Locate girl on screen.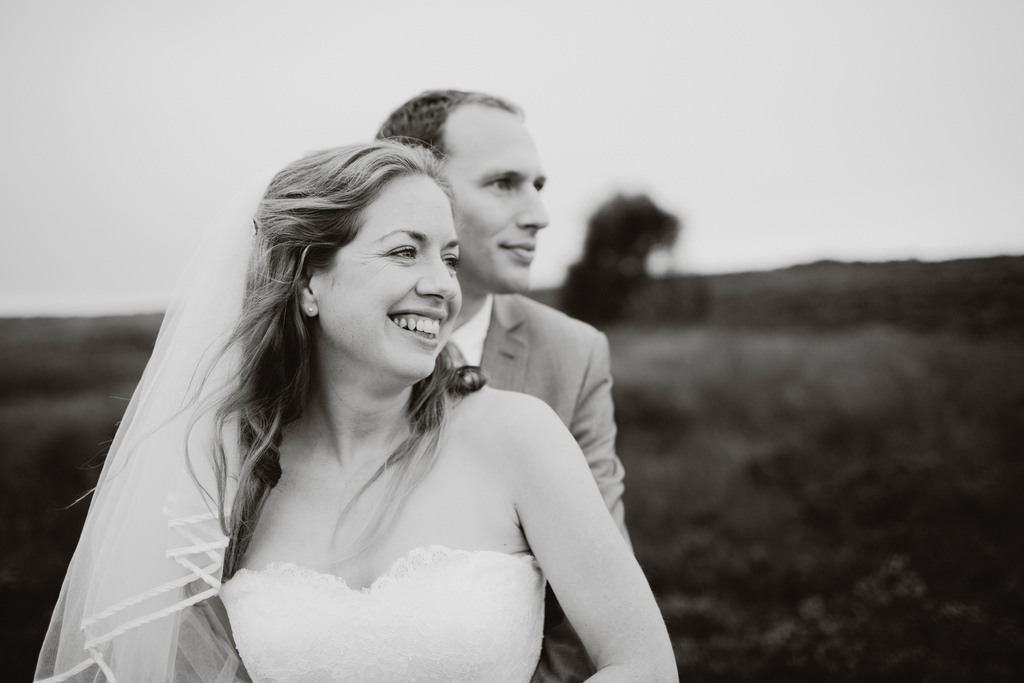
On screen at (left=23, top=138, right=676, bottom=682).
